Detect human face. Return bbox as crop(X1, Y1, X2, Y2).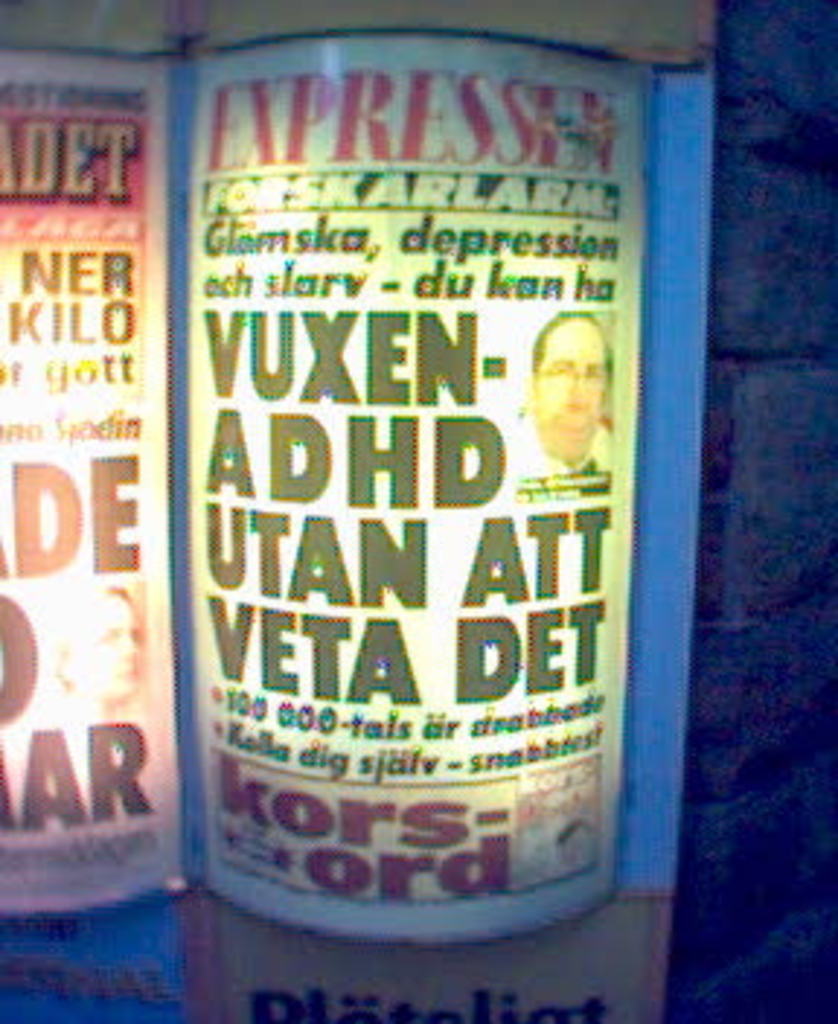
crop(564, 829, 599, 870).
